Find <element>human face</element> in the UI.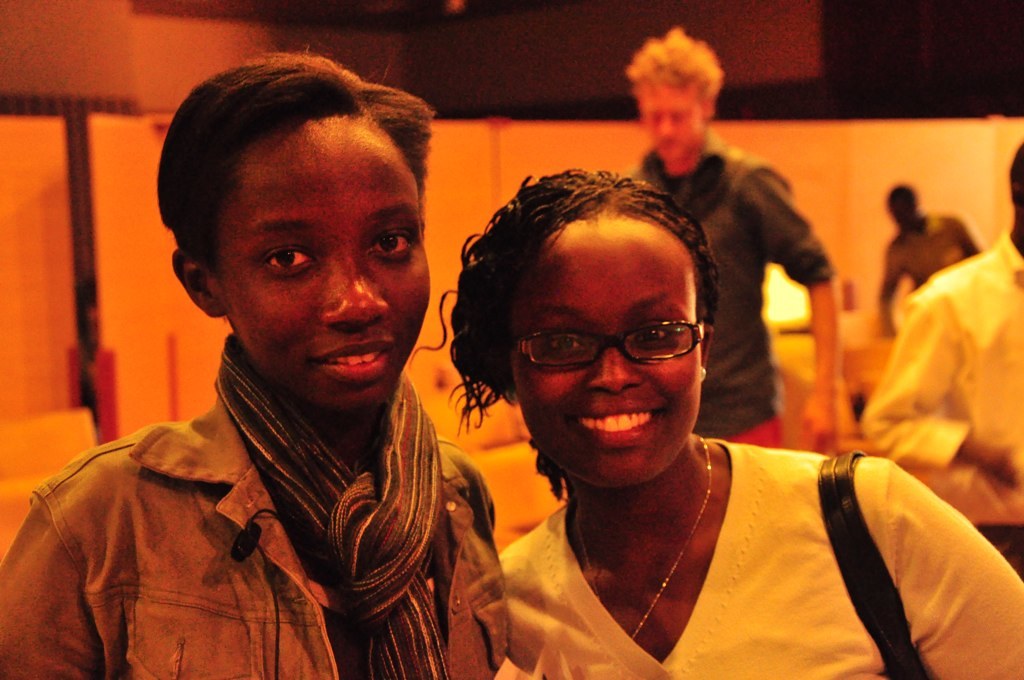
UI element at pyautogui.locateOnScreen(636, 87, 706, 164).
